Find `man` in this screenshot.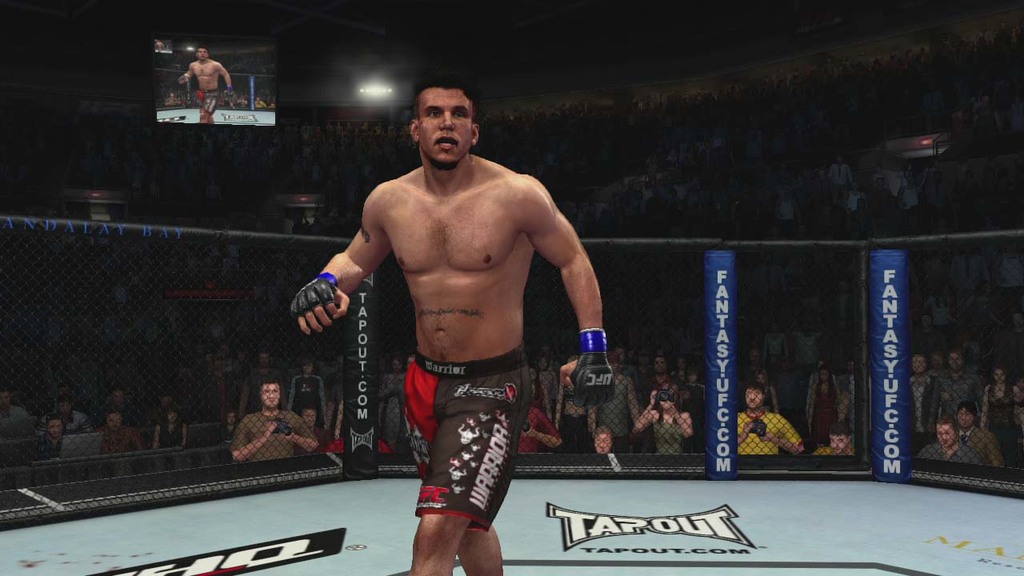
The bounding box for `man` is [173, 46, 234, 125].
